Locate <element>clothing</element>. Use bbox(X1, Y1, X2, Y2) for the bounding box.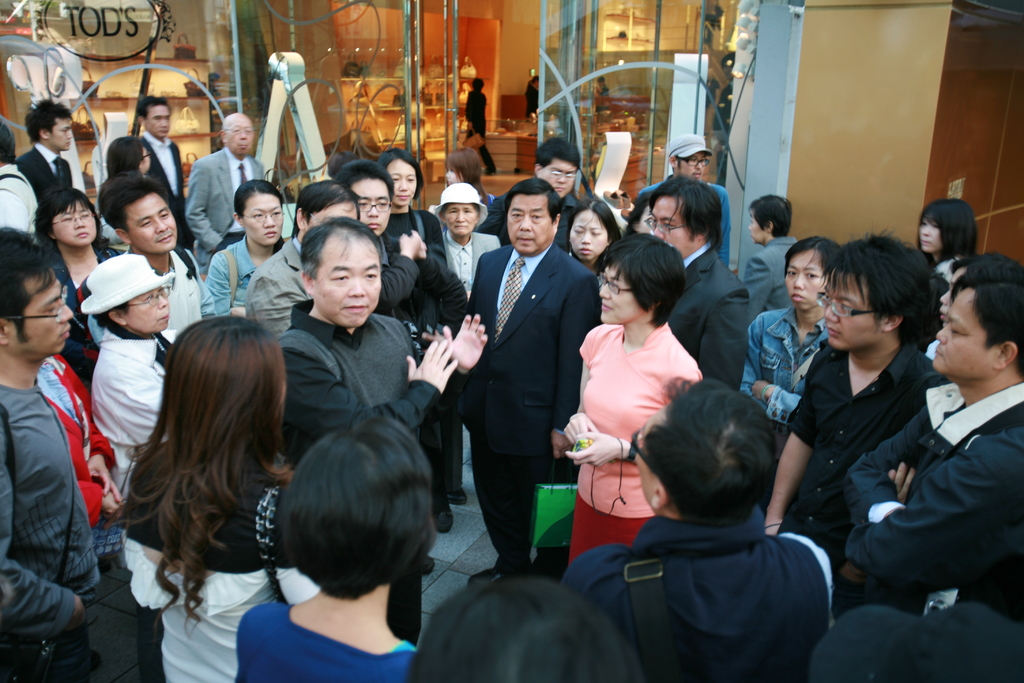
bbox(245, 238, 300, 344).
